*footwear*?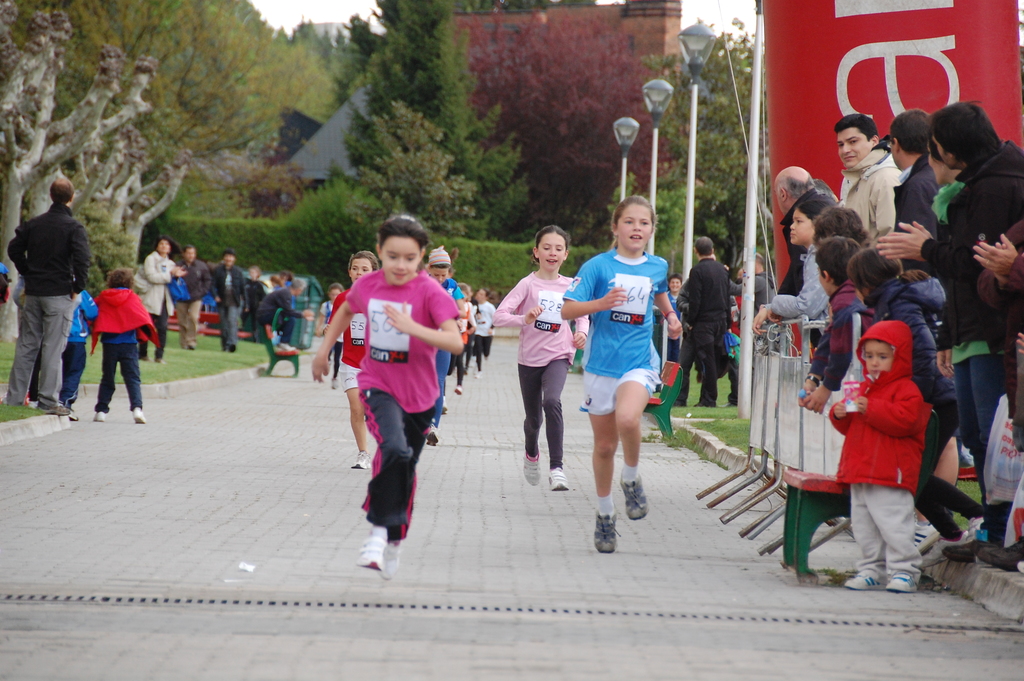
{"left": 980, "top": 537, "right": 1023, "bottom": 569}
